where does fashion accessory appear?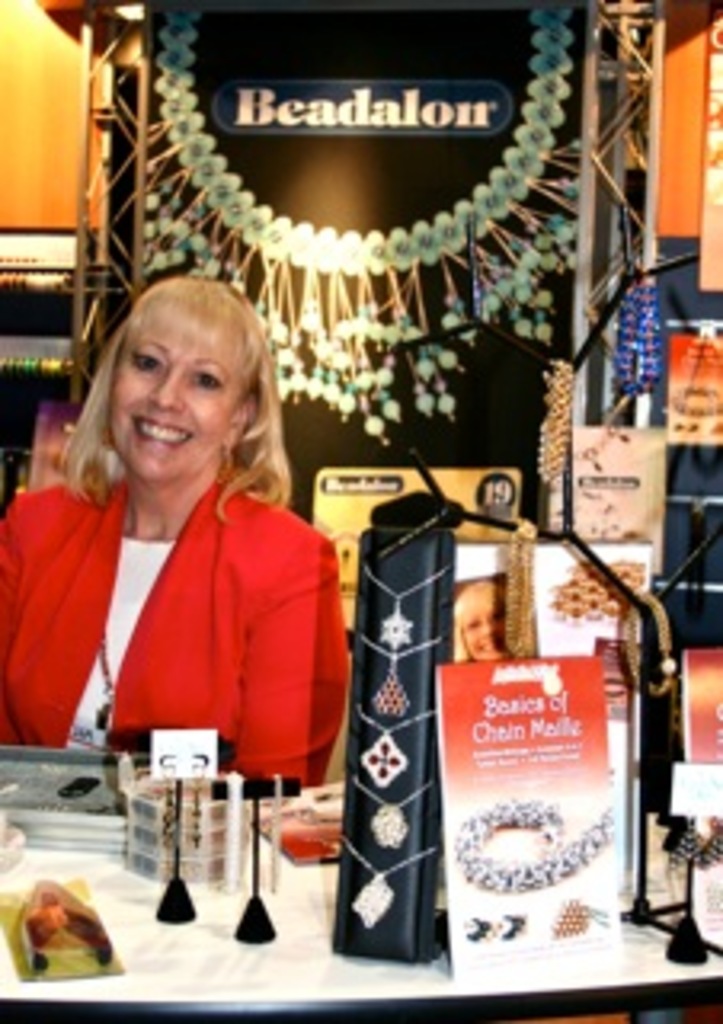
Appears at [688, 422, 697, 435].
